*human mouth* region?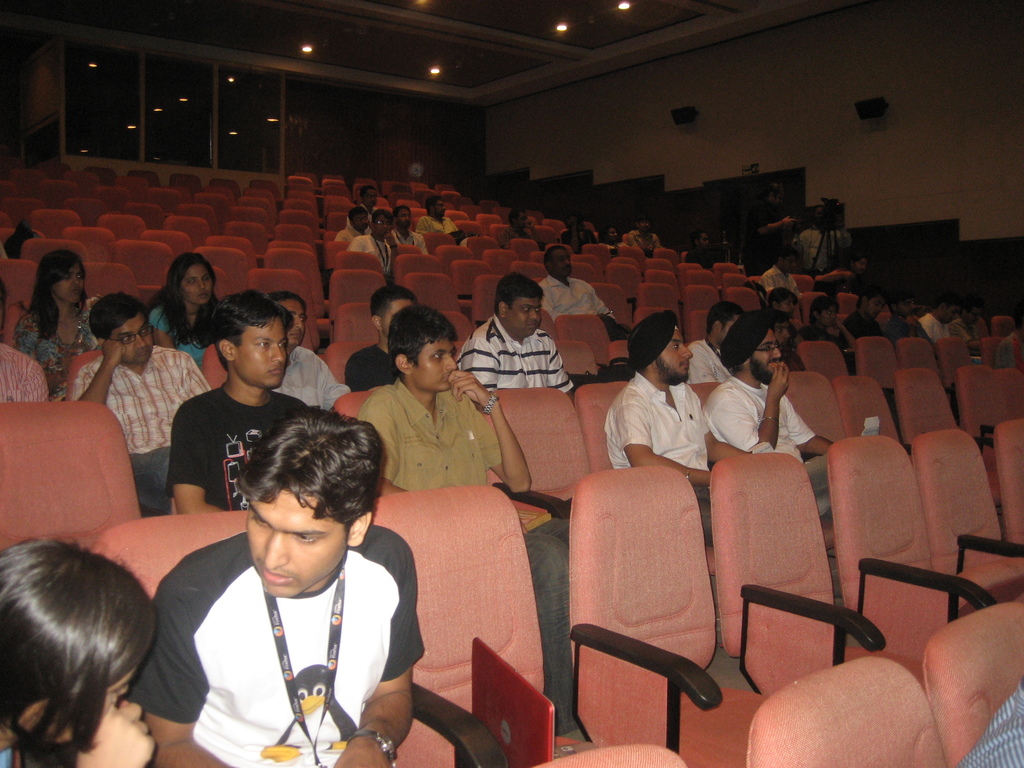
266/366/284/383
